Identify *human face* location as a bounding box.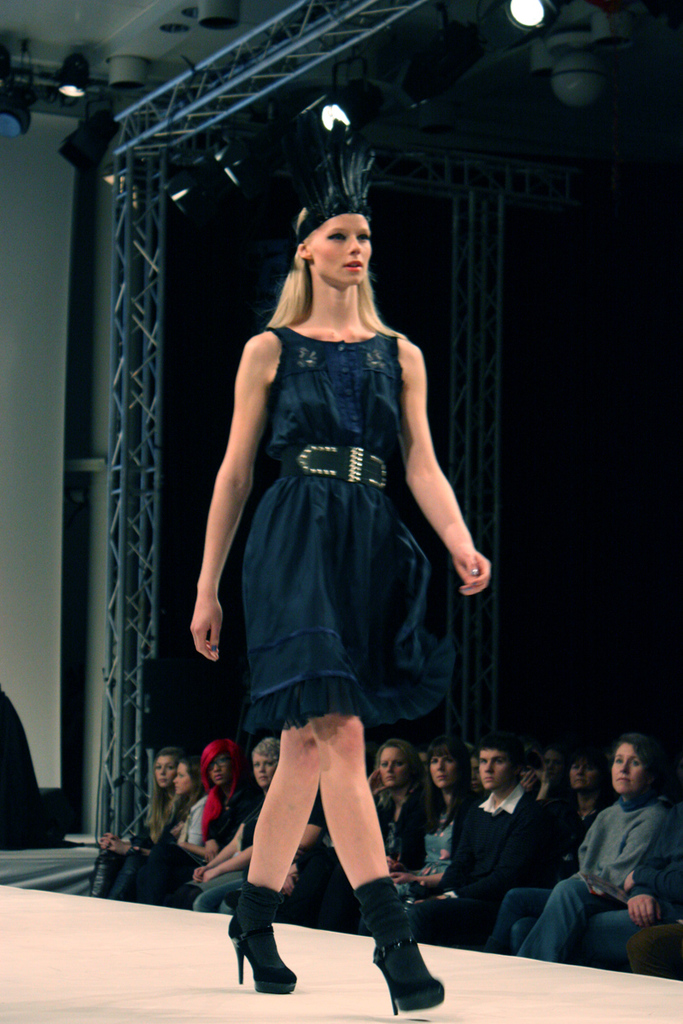
bbox=(254, 749, 276, 790).
